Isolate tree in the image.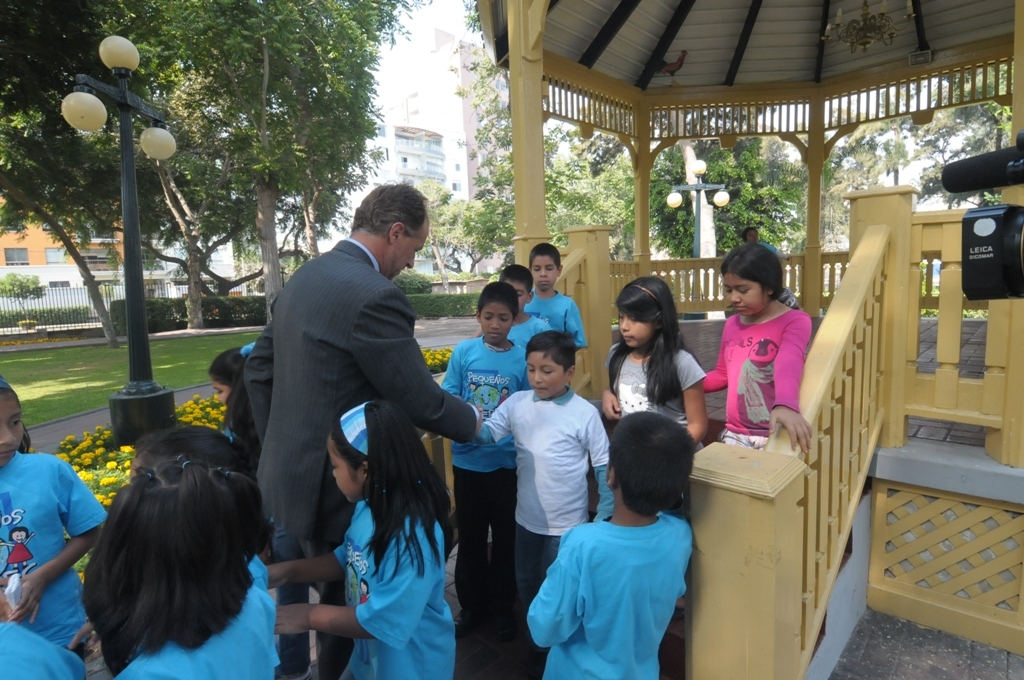
Isolated region: x1=0 y1=0 x2=171 y2=349.
